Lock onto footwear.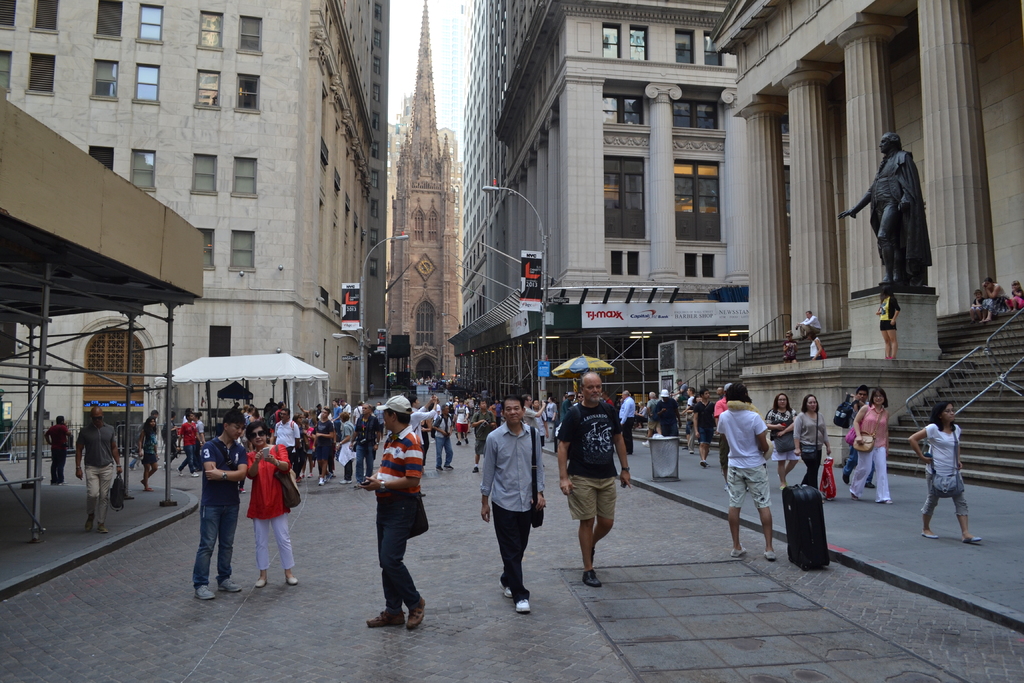
Locked: [299,472,305,475].
